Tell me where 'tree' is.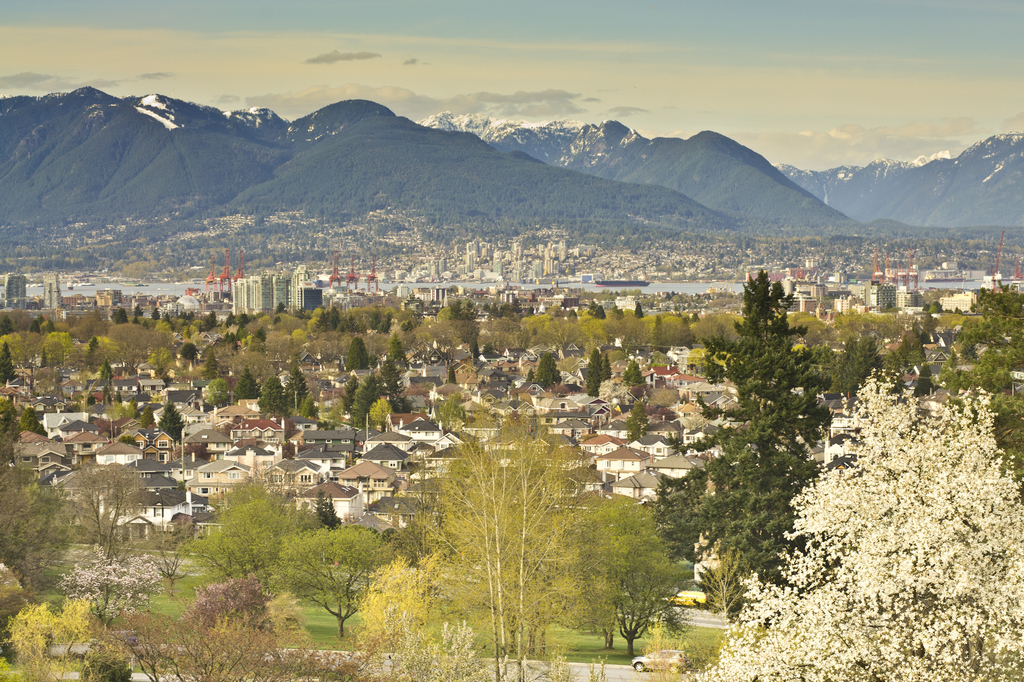
'tree' is at {"x1": 365, "y1": 392, "x2": 390, "y2": 422}.
